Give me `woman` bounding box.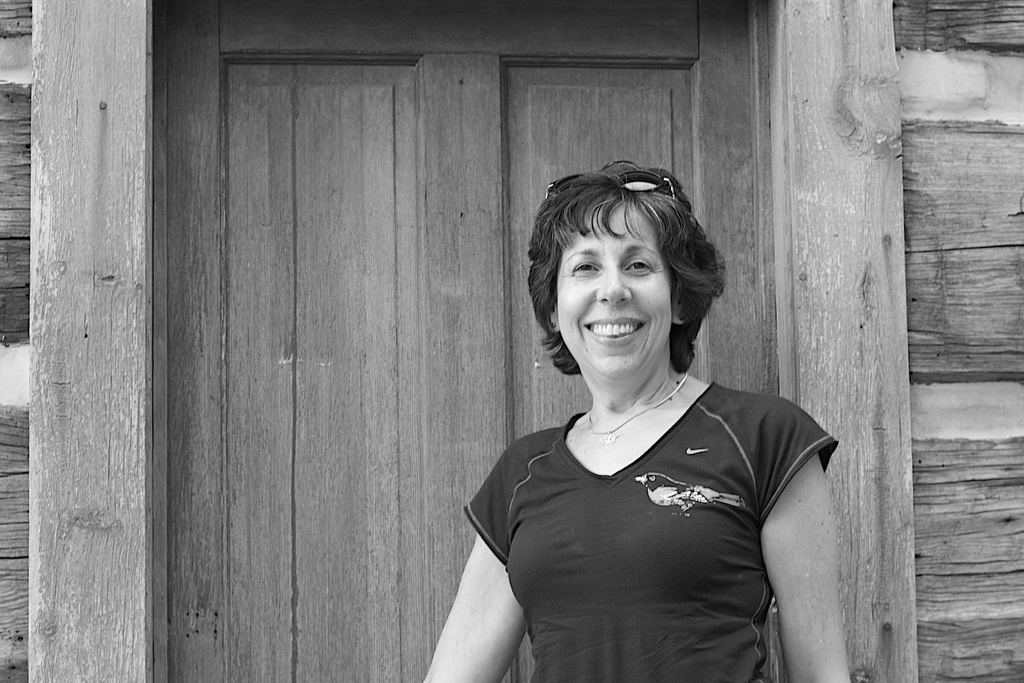
bbox=(428, 140, 842, 682).
